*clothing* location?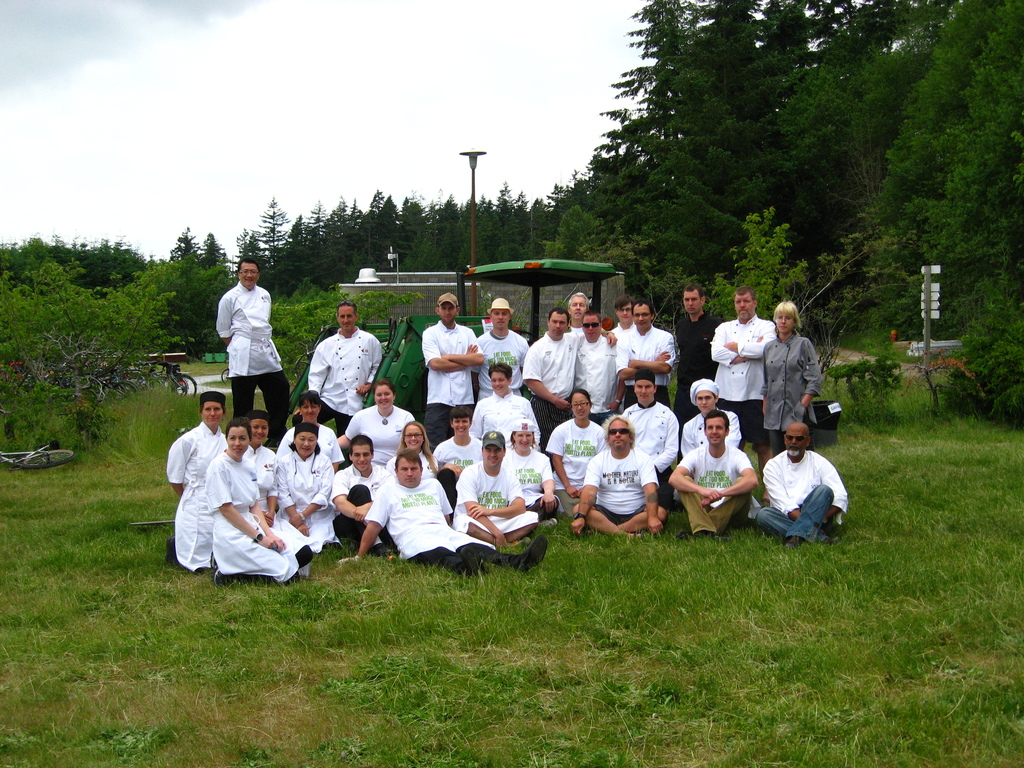
box=[452, 453, 550, 539]
